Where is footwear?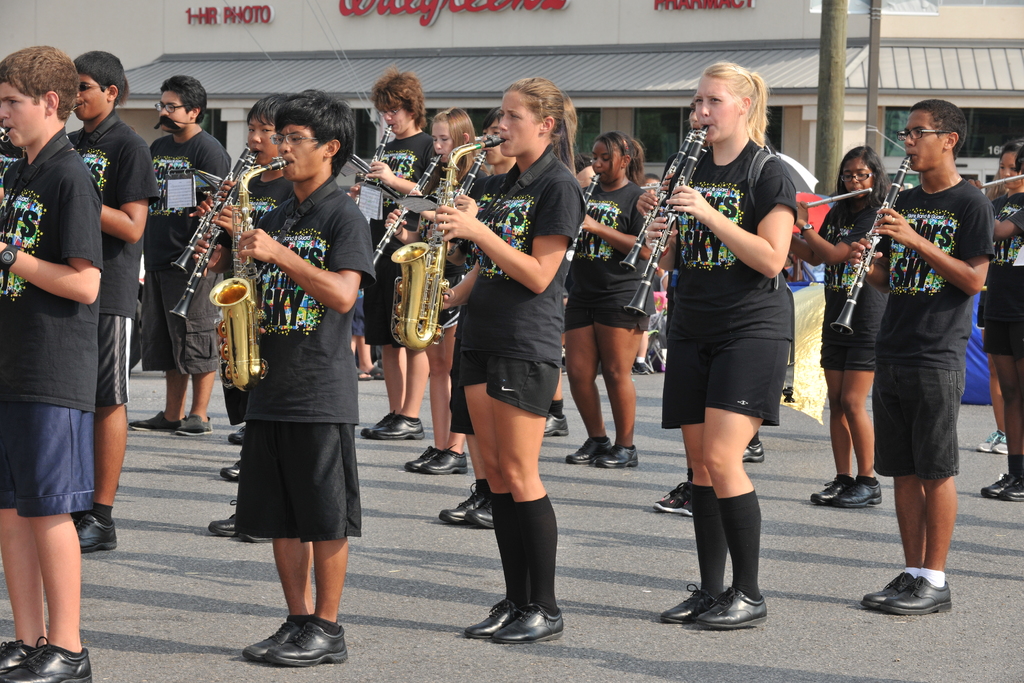
(541, 415, 570, 441).
